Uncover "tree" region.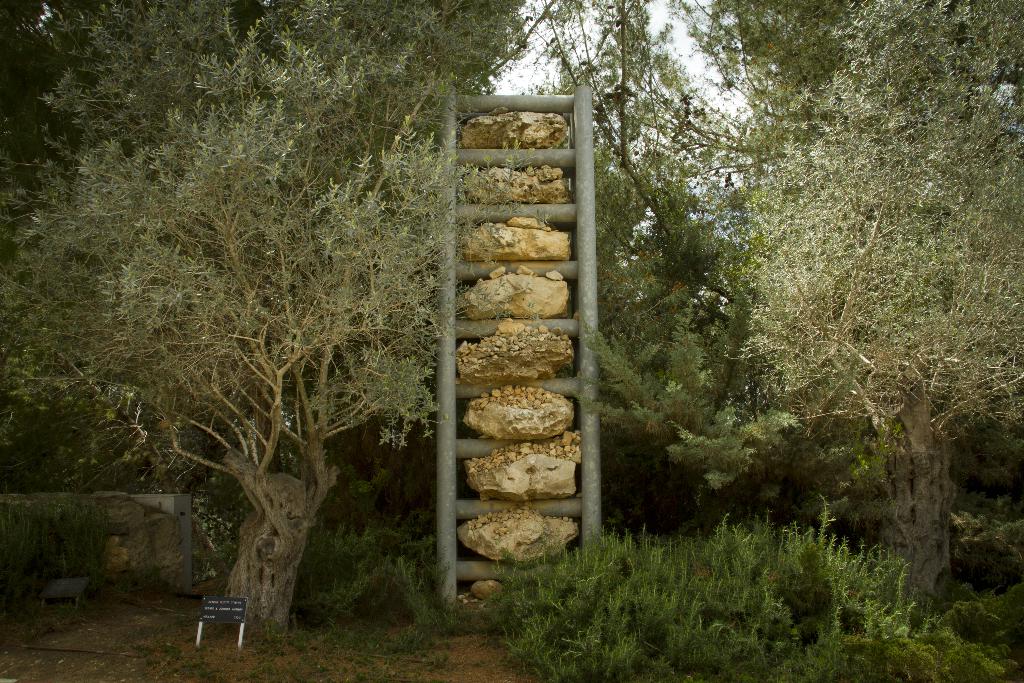
Uncovered: x1=0, y1=7, x2=557, y2=643.
